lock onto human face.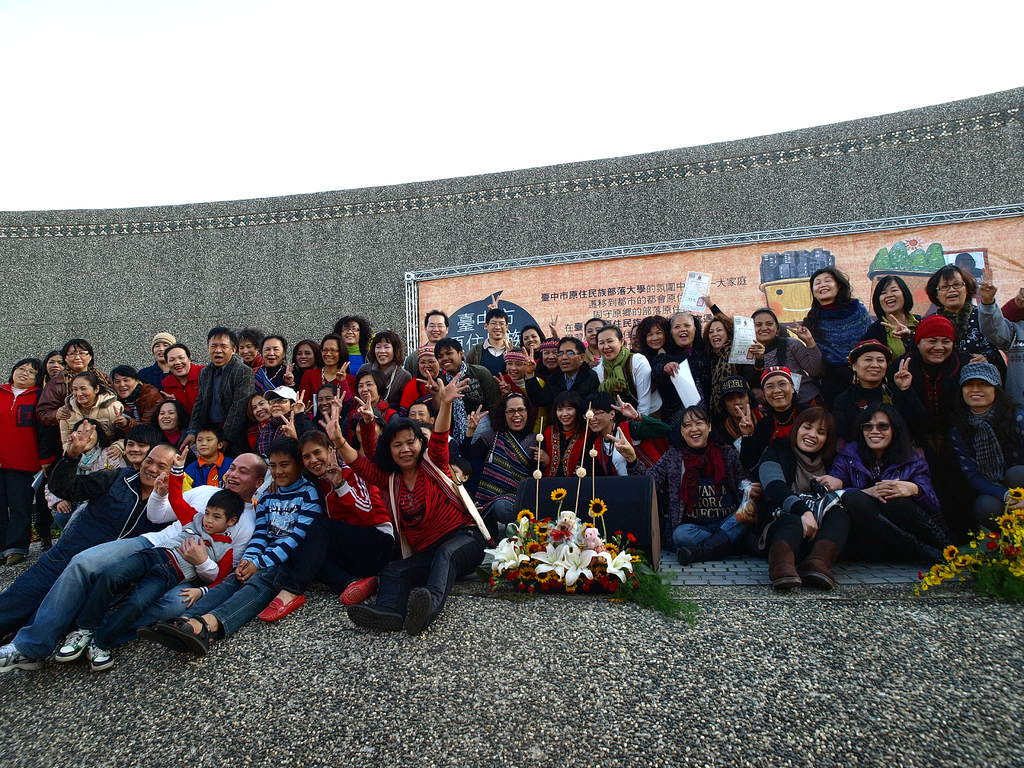
Locked: bbox(207, 332, 233, 367).
